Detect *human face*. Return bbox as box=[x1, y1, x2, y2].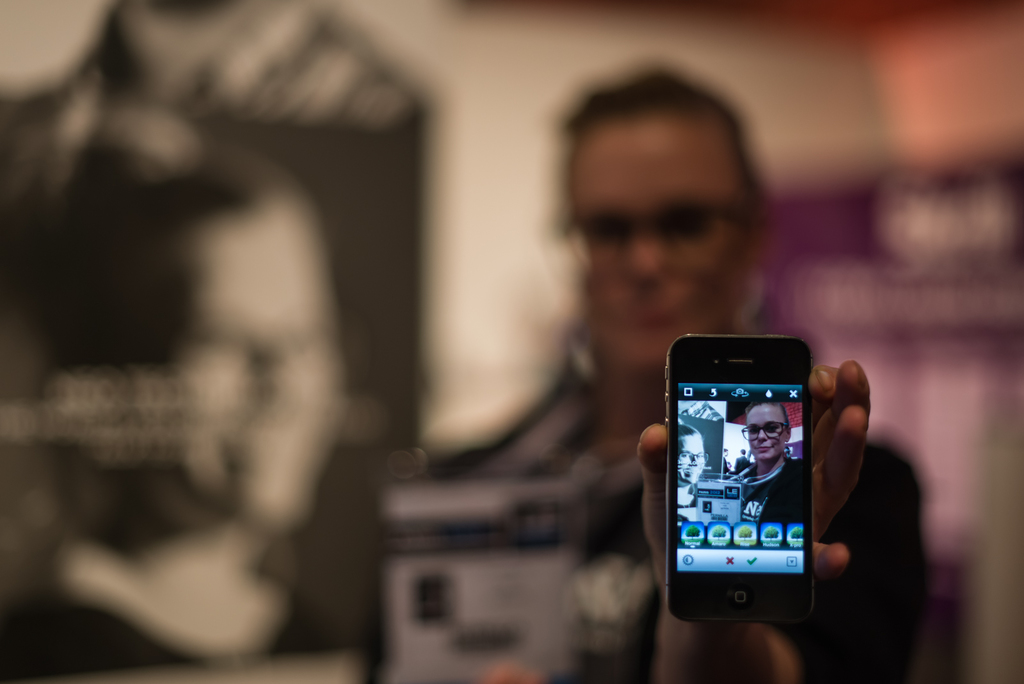
box=[745, 406, 784, 460].
